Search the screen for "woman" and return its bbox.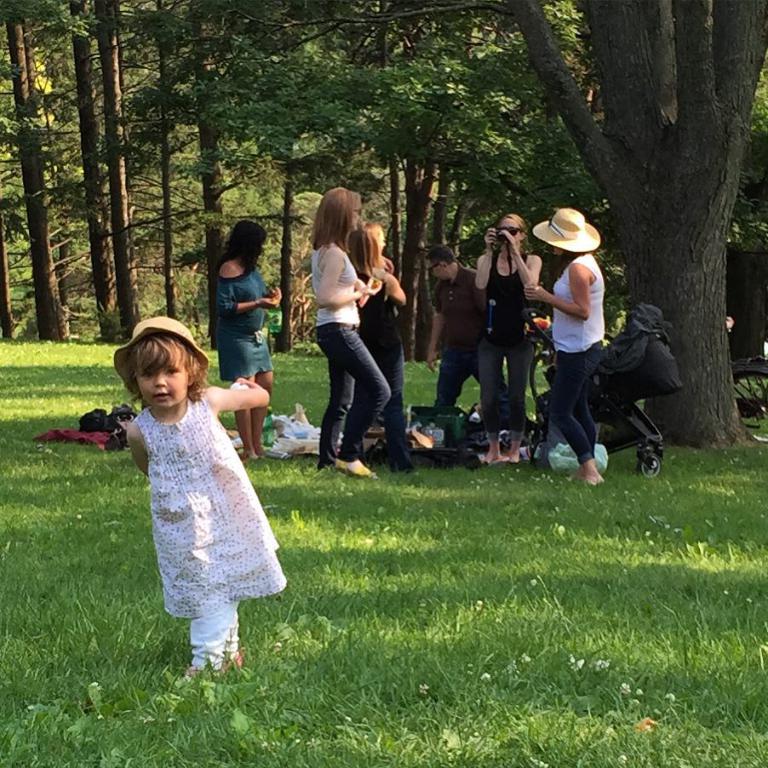
Found: <box>524,203,614,476</box>.
